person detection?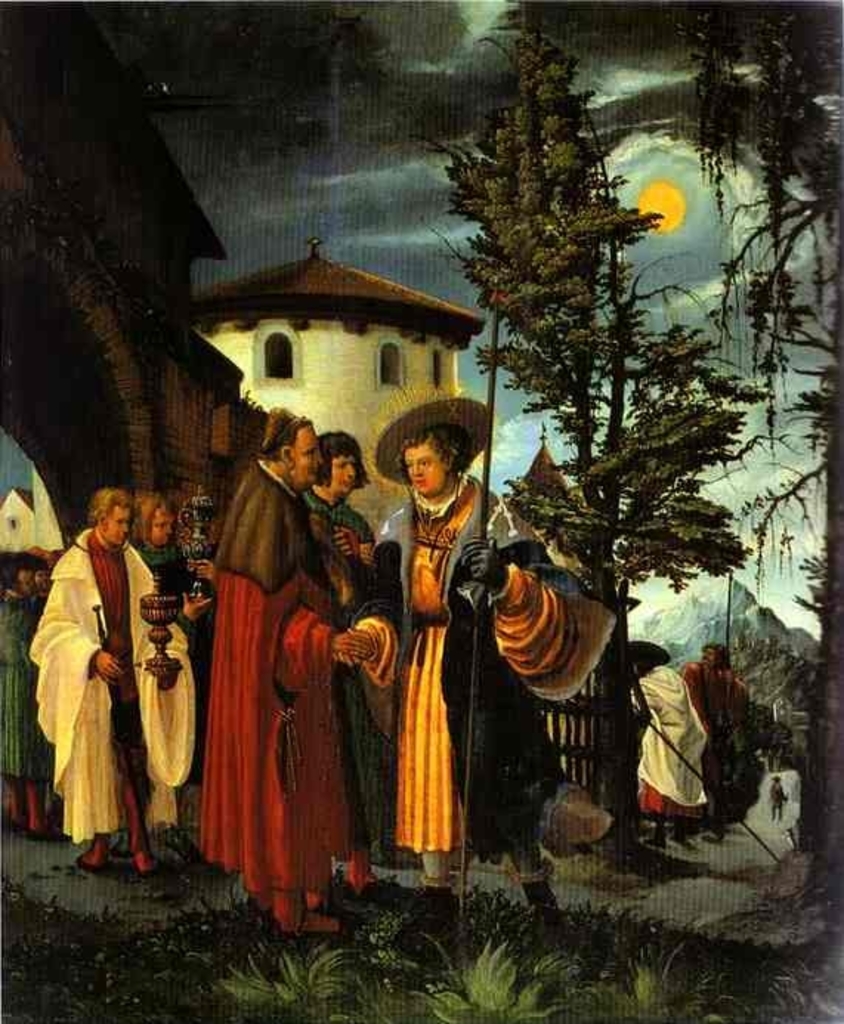
bbox=[671, 641, 754, 829]
